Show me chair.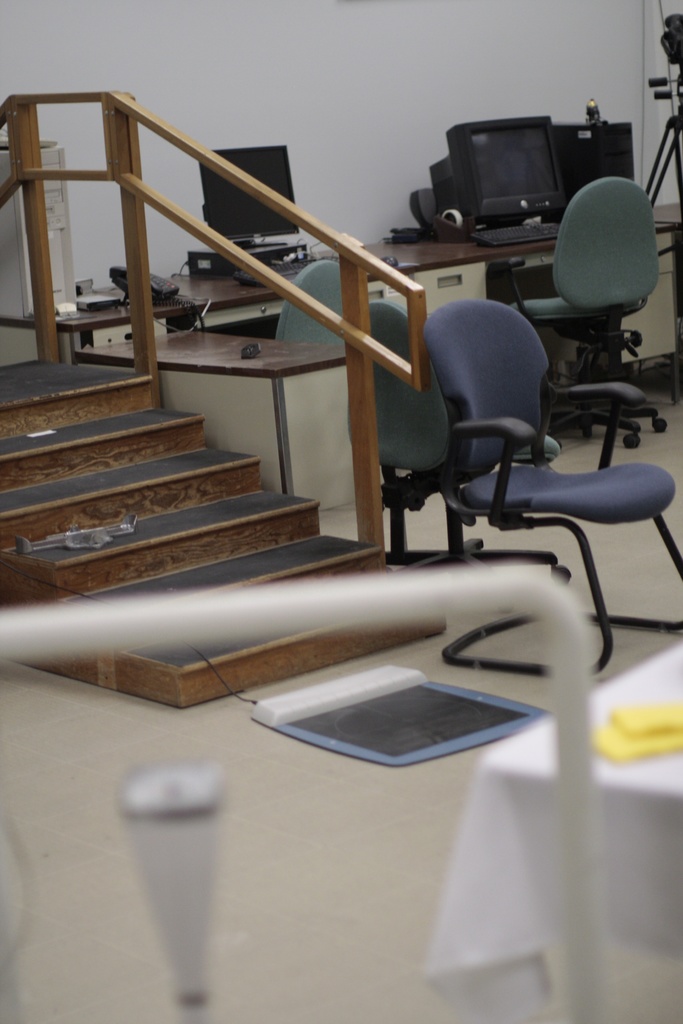
chair is here: bbox(424, 289, 680, 686).
